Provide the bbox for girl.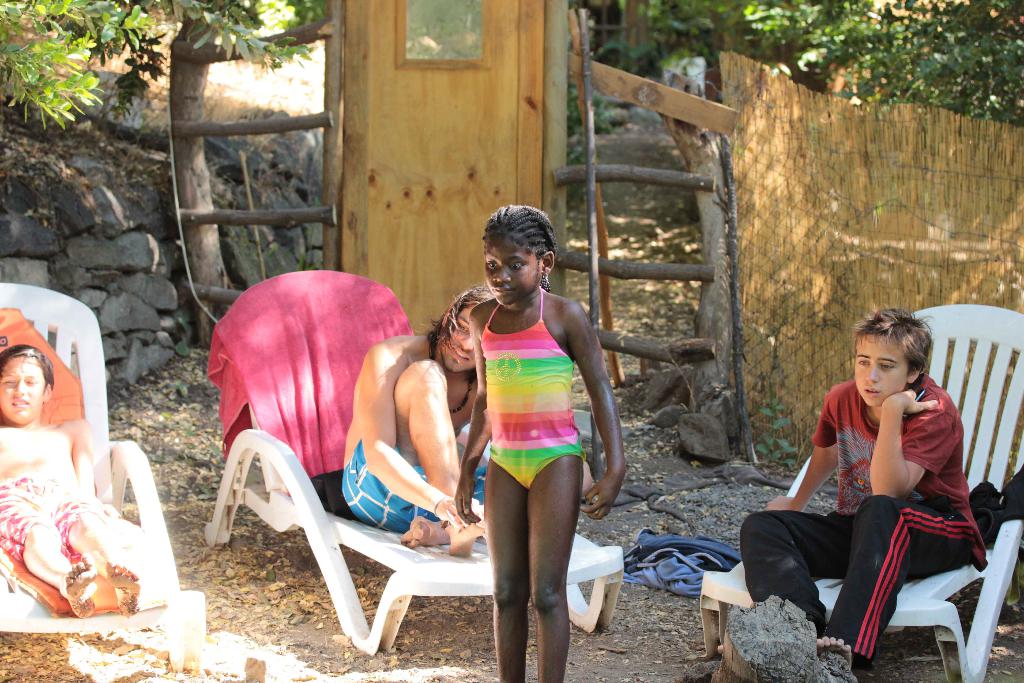
454, 205, 621, 682.
